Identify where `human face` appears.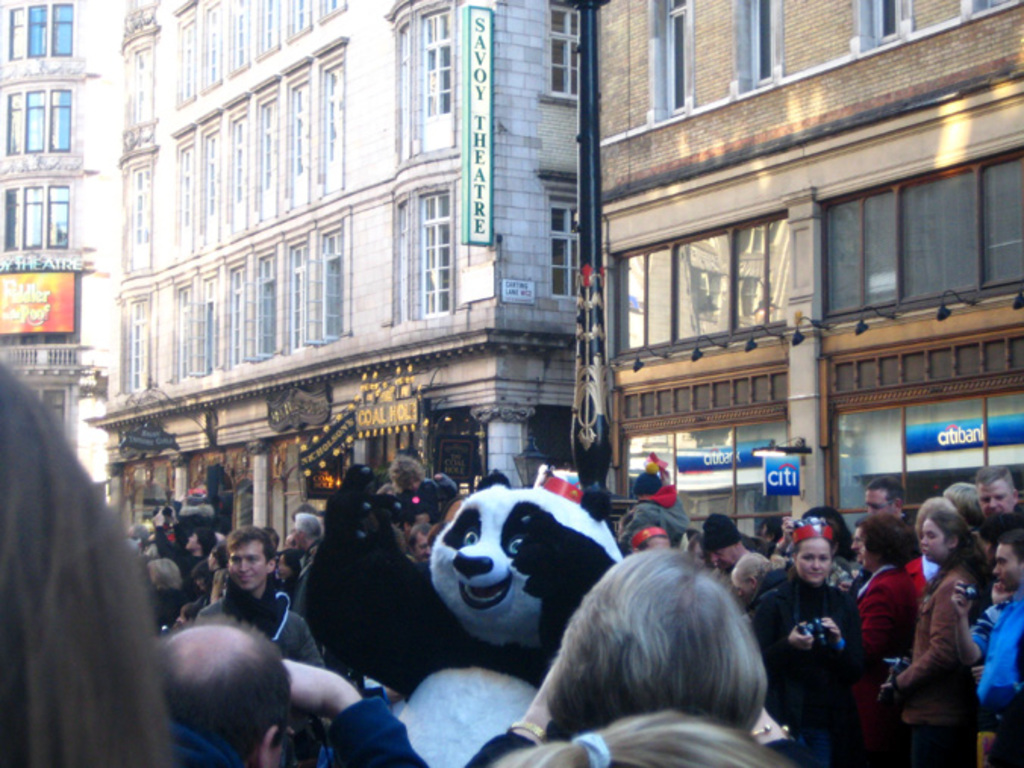
Appears at [left=866, top=494, right=895, bottom=515].
